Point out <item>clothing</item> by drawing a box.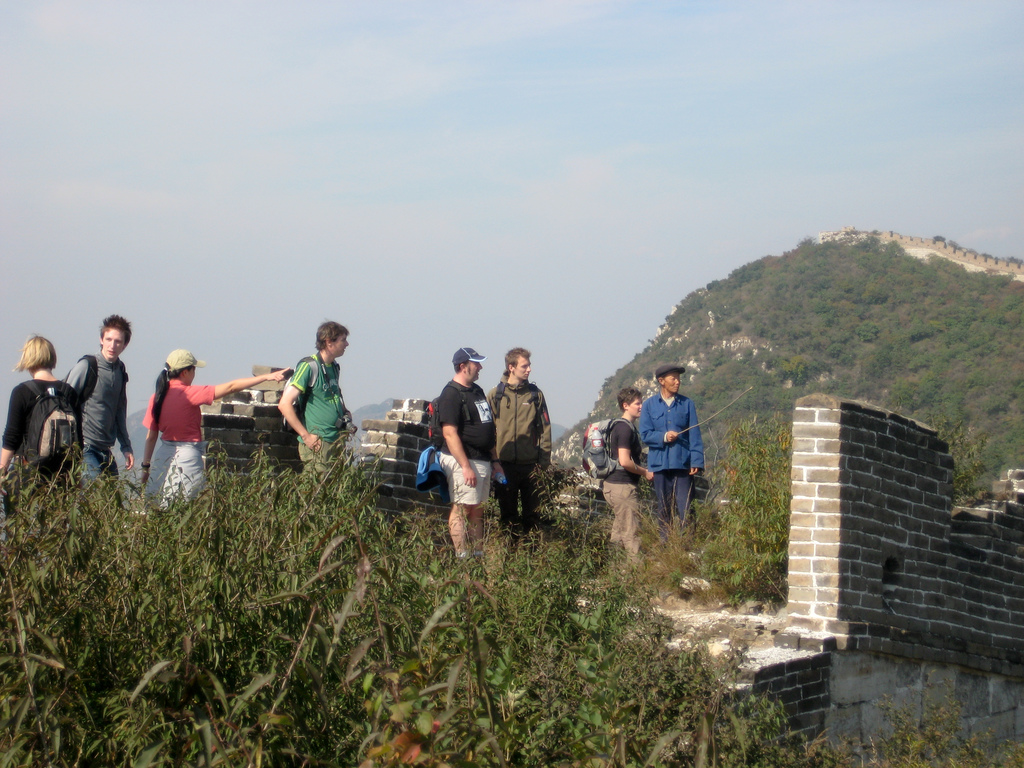
(486, 376, 552, 527).
